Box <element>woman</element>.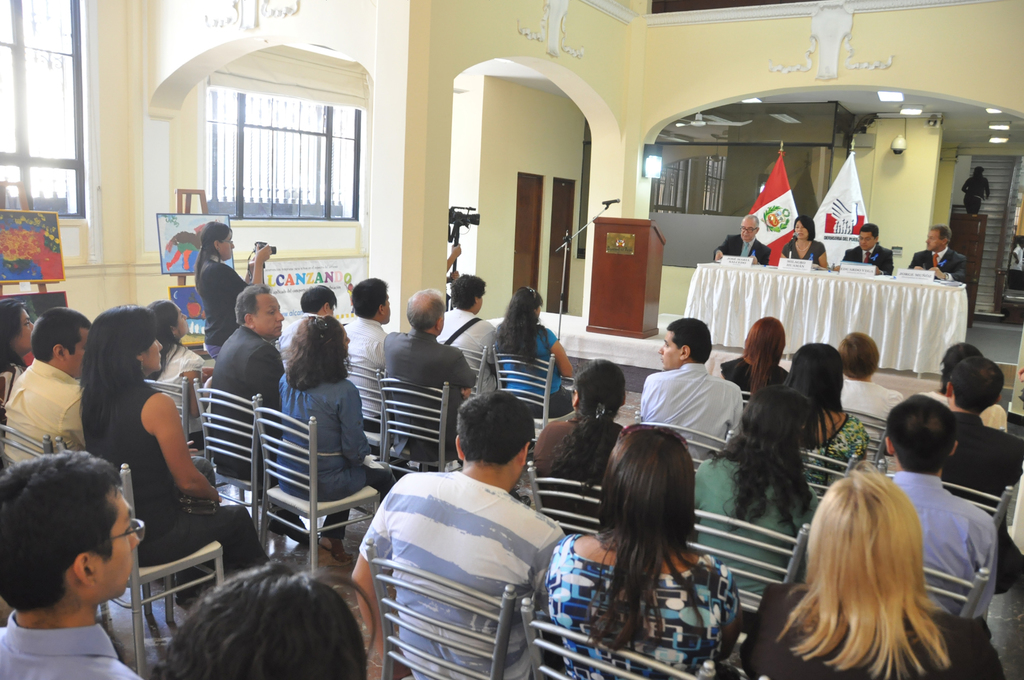
pyautogui.locateOnScreen(838, 329, 902, 422).
